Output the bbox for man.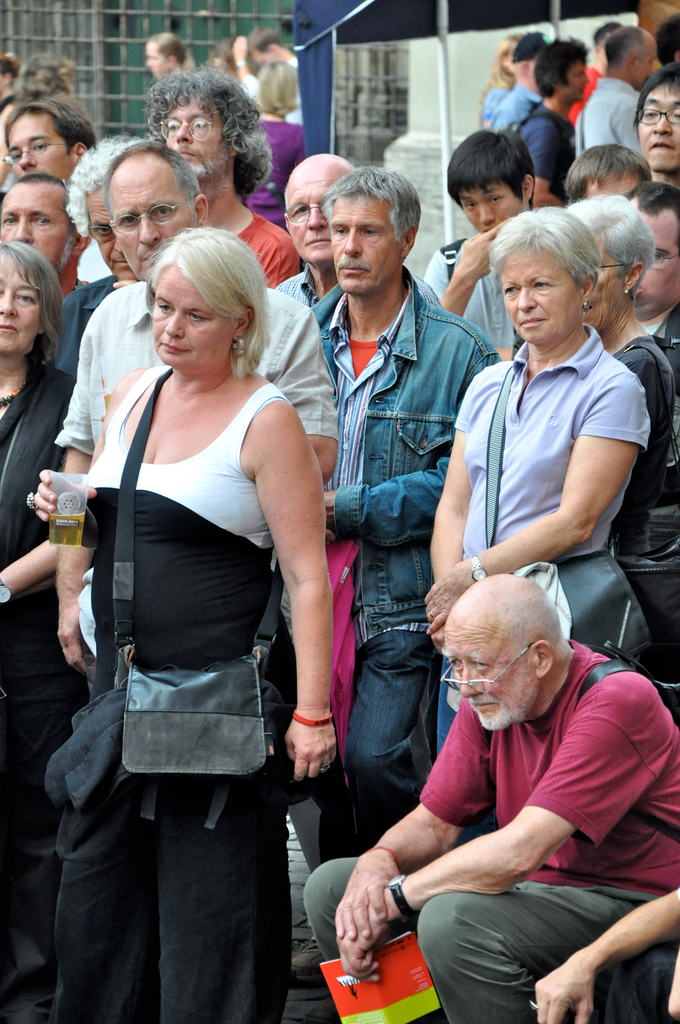
l=571, t=26, r=662, b=170.
